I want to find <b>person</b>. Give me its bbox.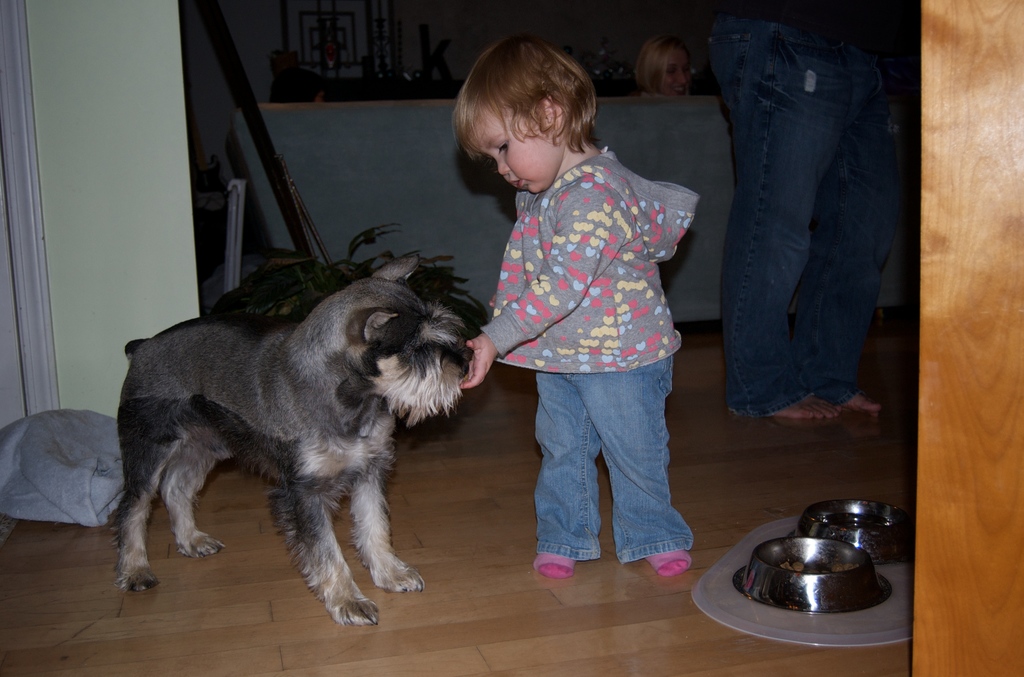
{"x1": 633, "y1": 30, "x2": 698, "y2": 94}.
